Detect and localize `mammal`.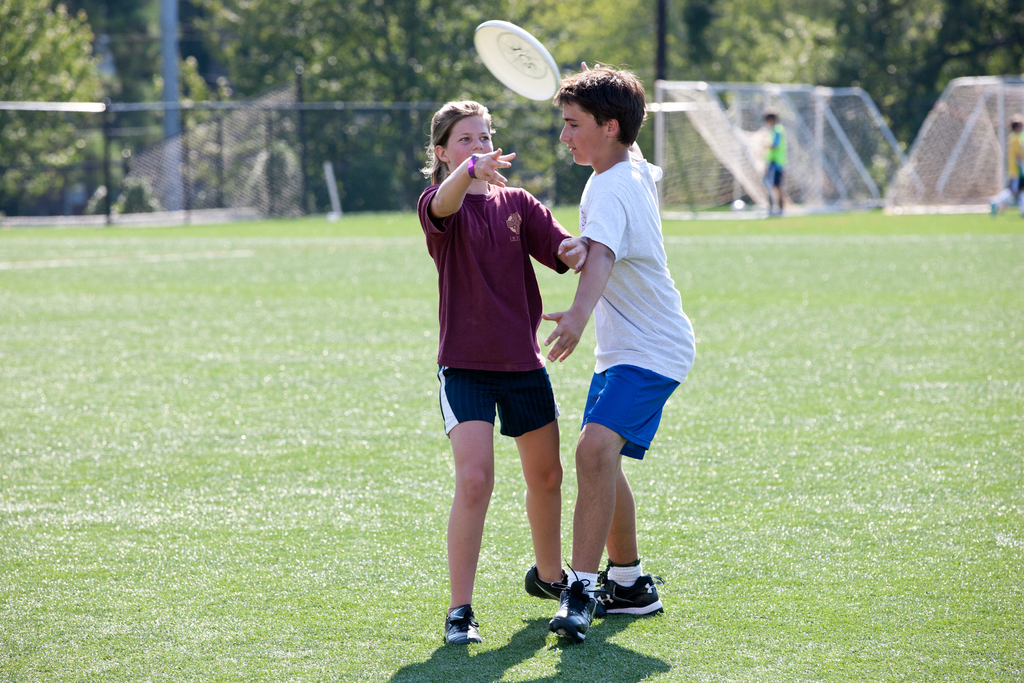
Localized at [989,110,1023,213].
